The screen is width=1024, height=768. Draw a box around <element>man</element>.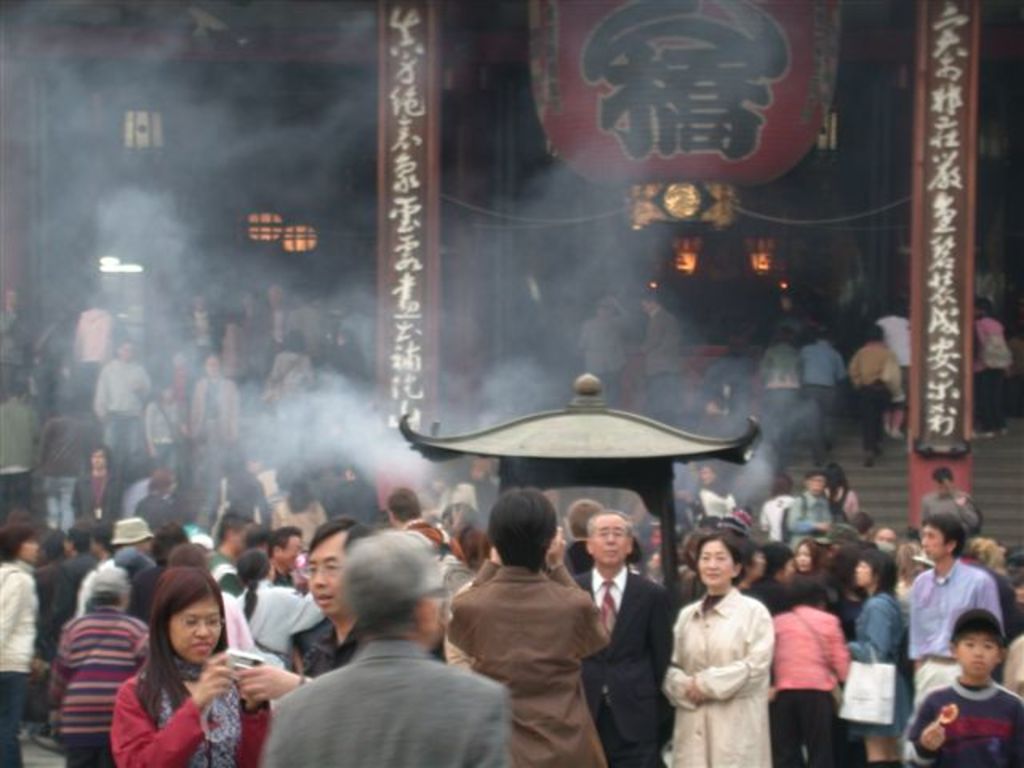
(left=187, top=354, right=232, bottom=490).
